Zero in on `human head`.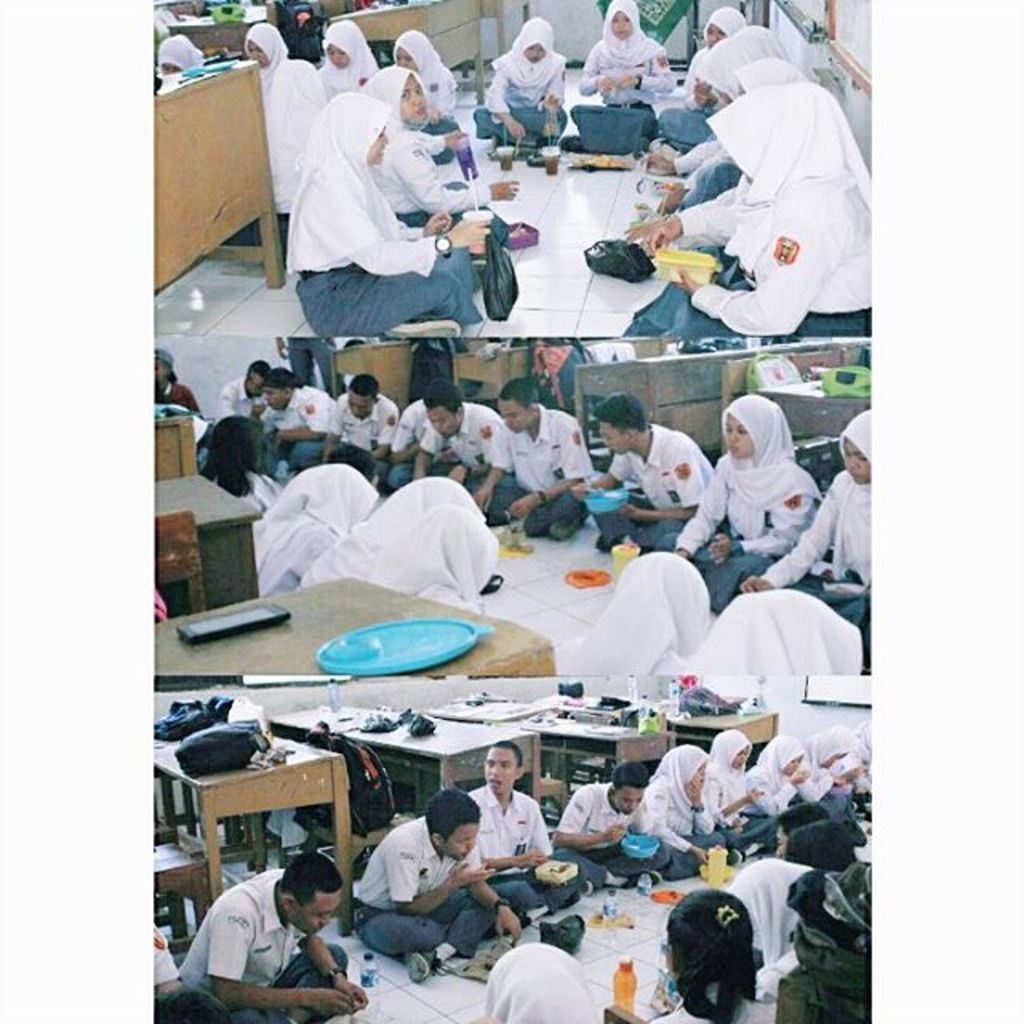
Zeroed in: <bbox>656, 746, 706, 800</bbox>.
